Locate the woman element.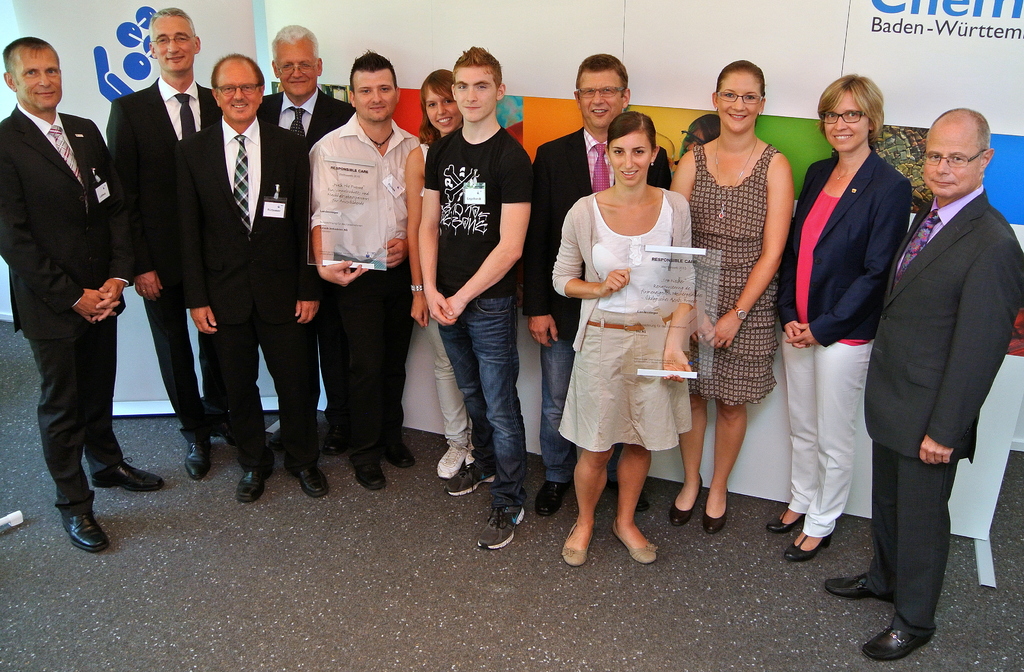
Element bbox: {"x1": 555, "y1": 111, "x2": 714, "y2": 538}.
